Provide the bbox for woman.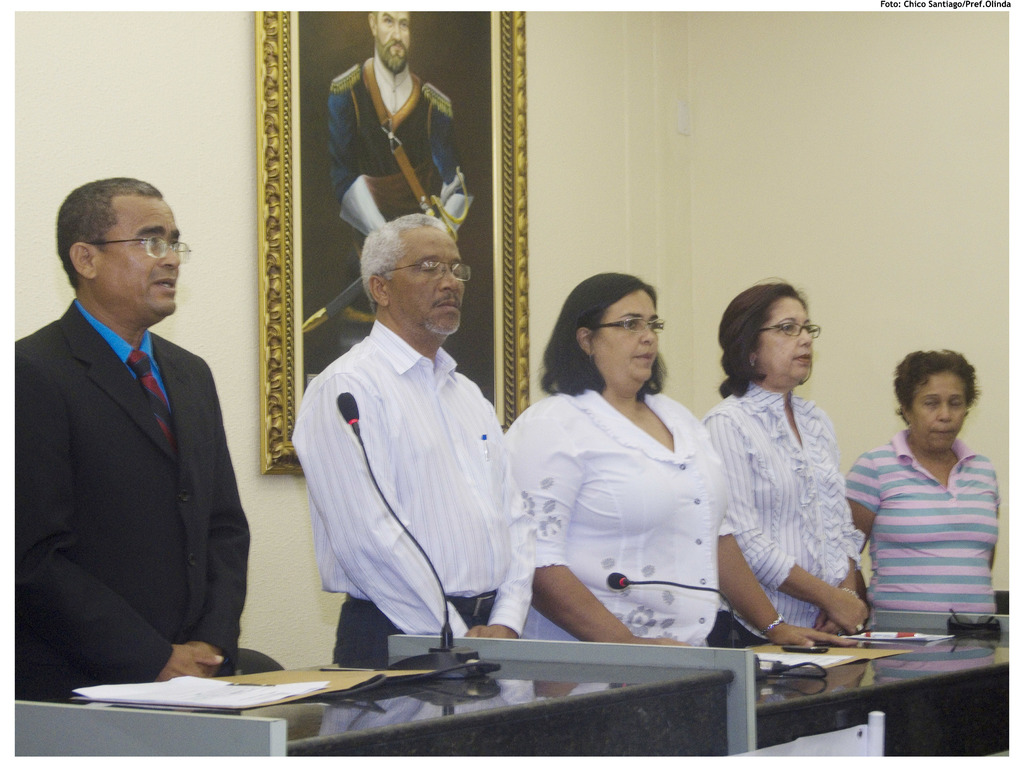
bbox=[493, 267, 865, 657].
